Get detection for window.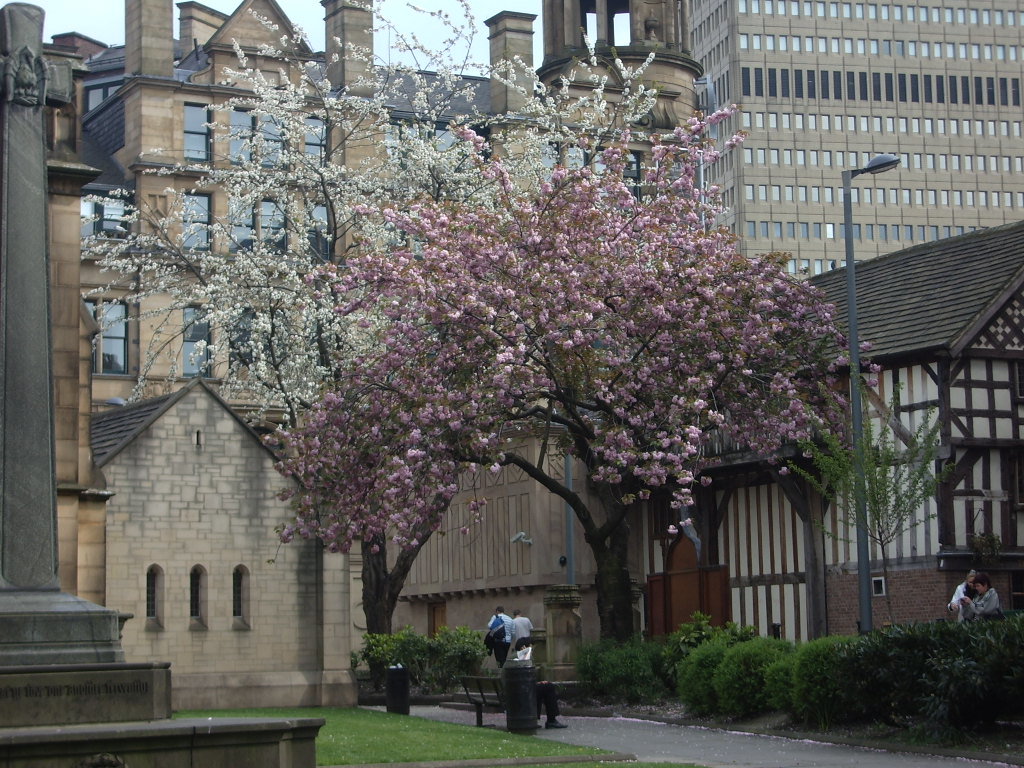
Detection: Rect(79, 79, 129, 117).
